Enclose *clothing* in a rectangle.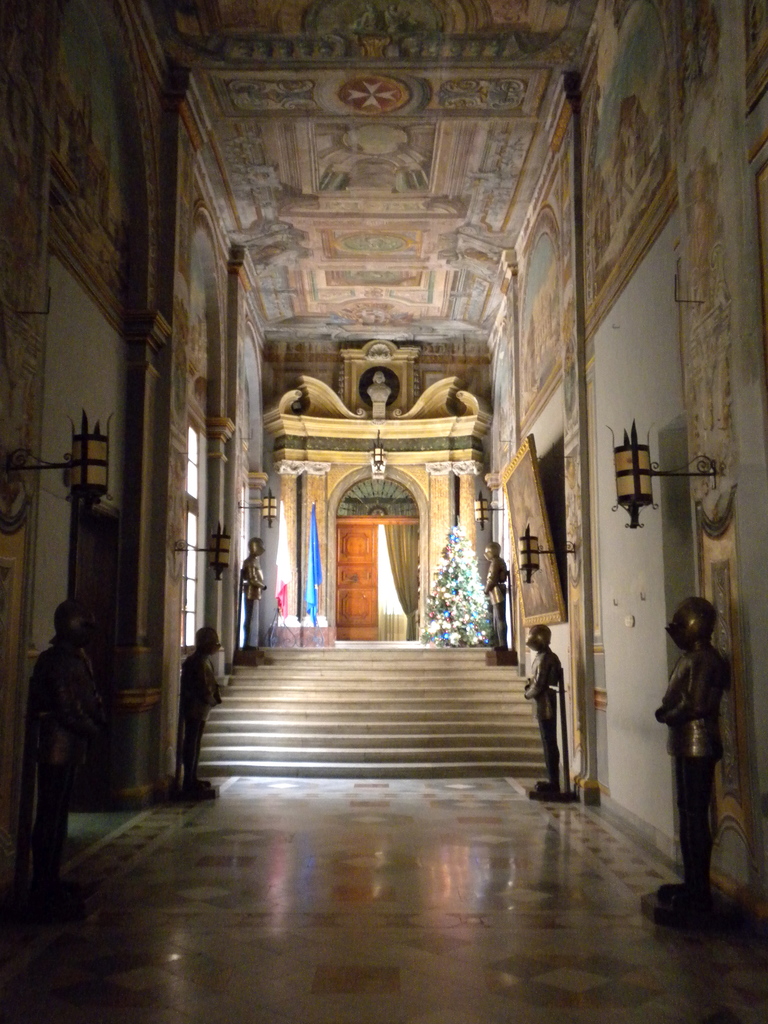
[528, 648, 562, 786].
